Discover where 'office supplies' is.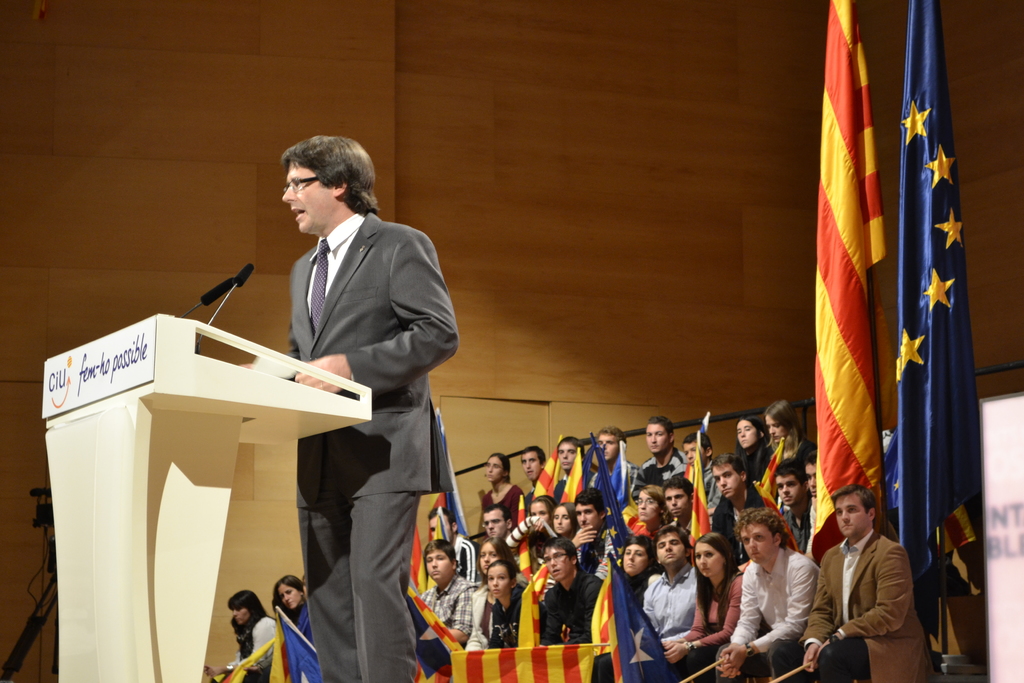
Discovered at select_region(596, 569, 668, 682).
